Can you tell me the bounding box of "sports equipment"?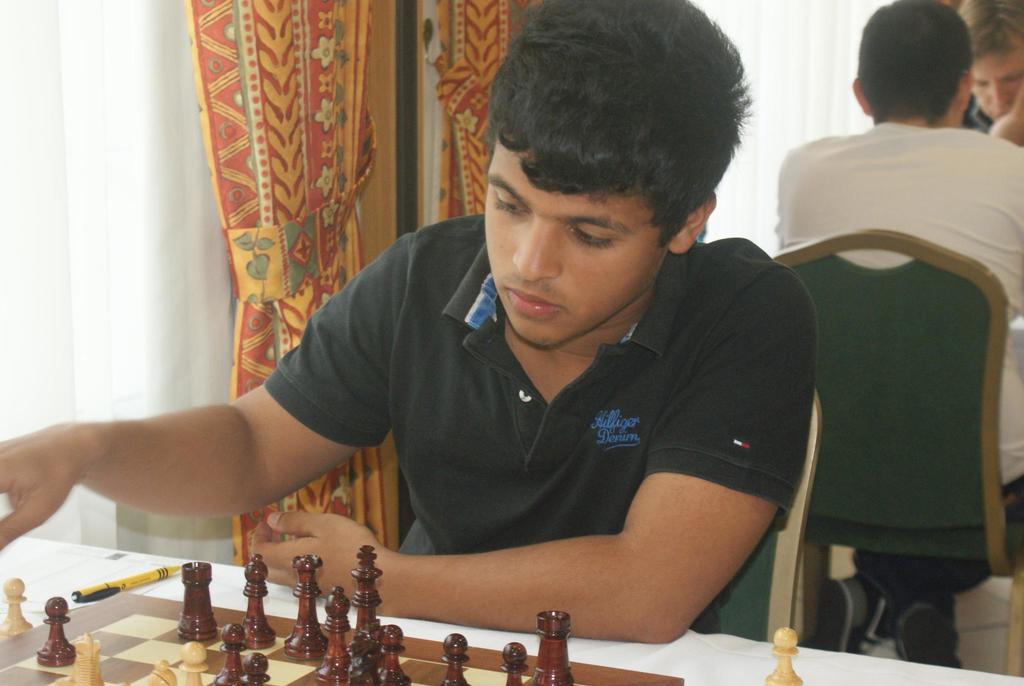
(0,551,687,685).
